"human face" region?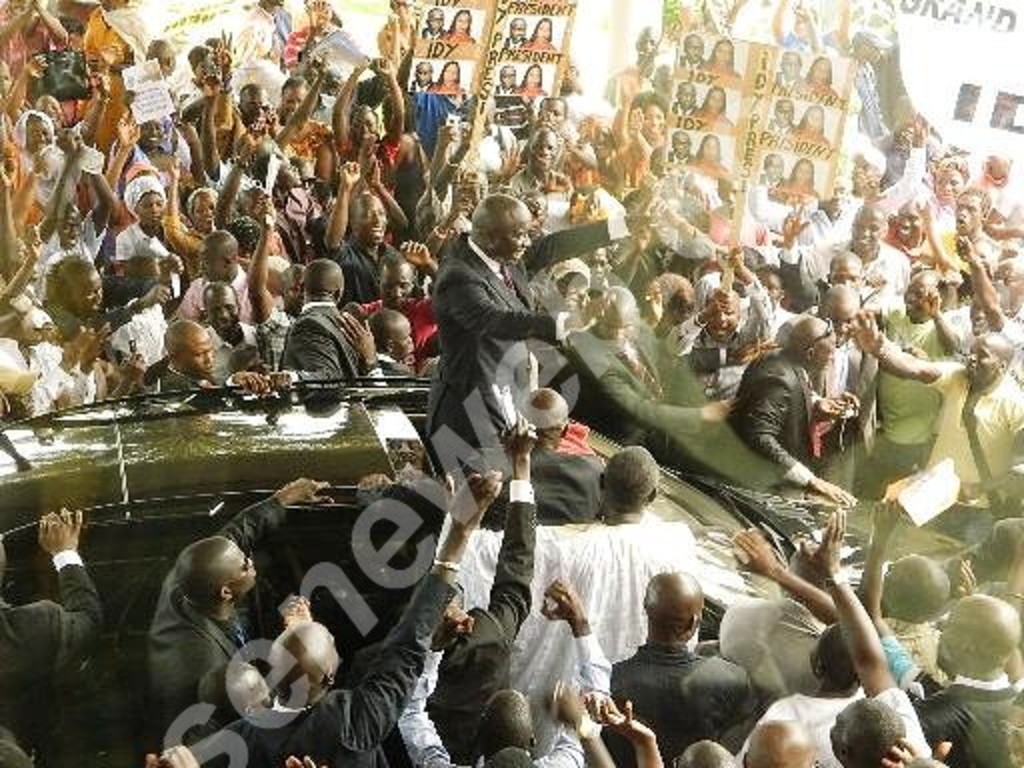
490,214,532,264
